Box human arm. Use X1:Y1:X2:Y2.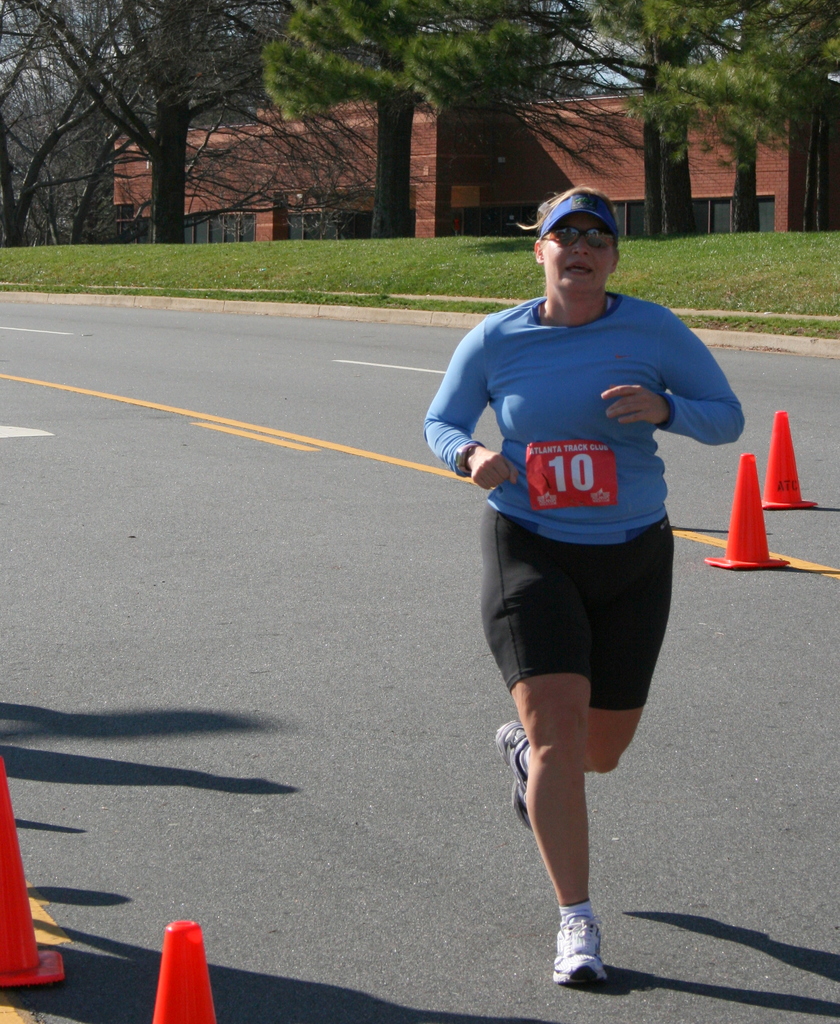
421:317:524:485.
